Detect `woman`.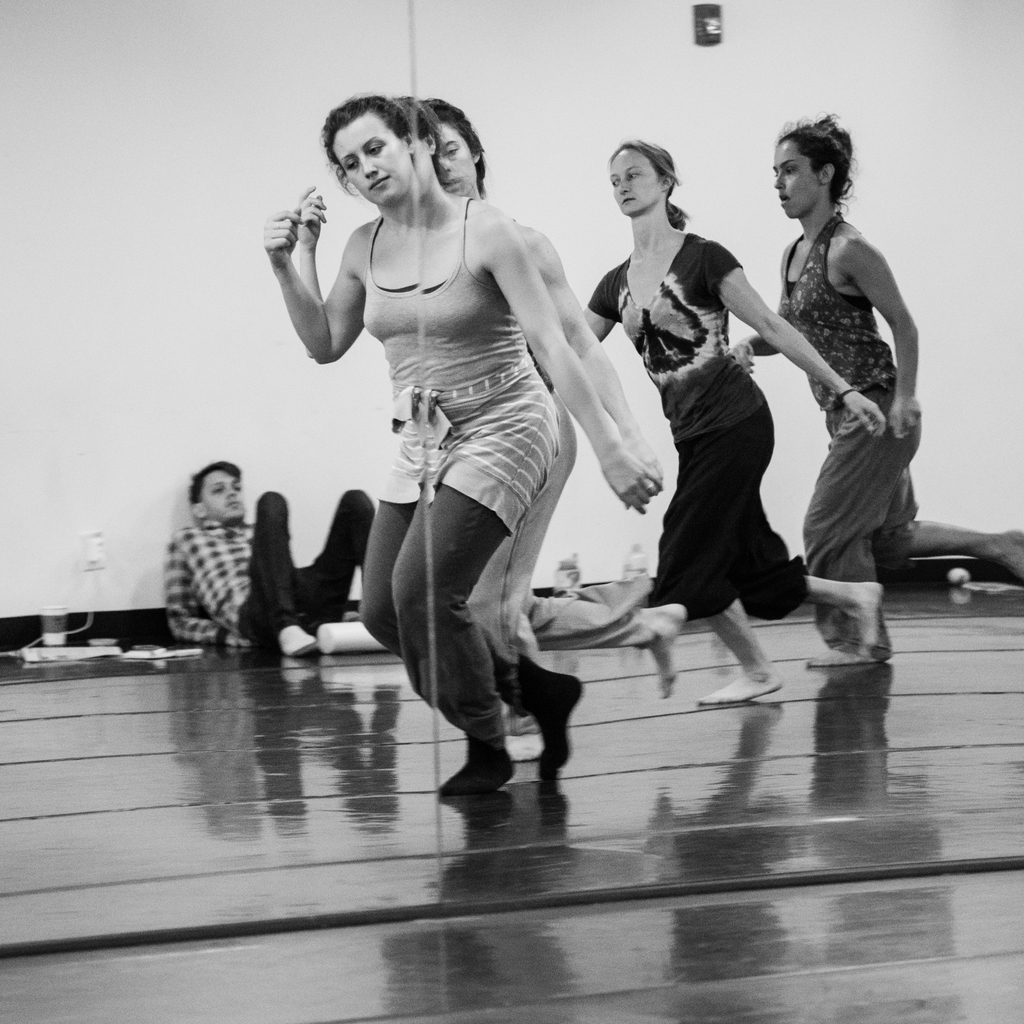
Detected at {"left": 268, "top": 100, "right": 644, "bottom": 772}.
